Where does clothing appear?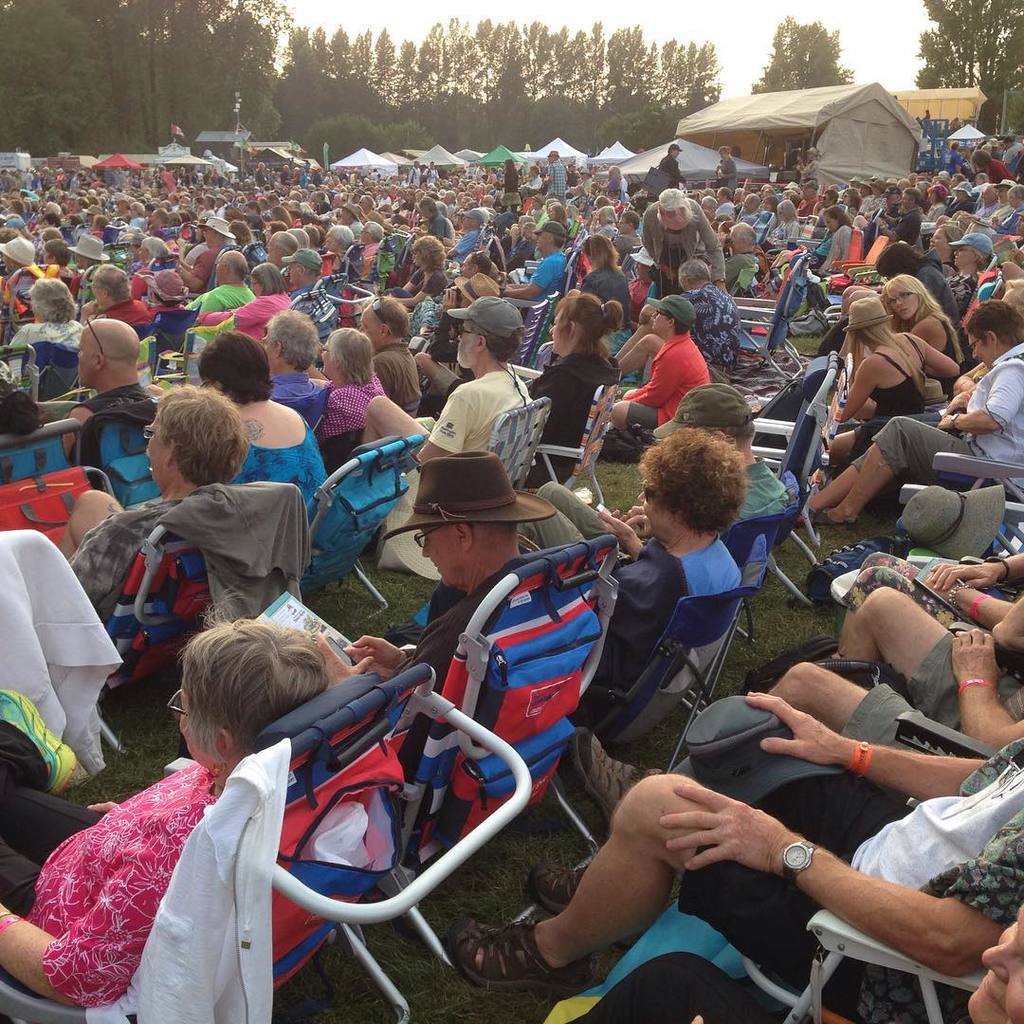
Appears at <bbox>848, 343, 1023, 485</bbox>.
